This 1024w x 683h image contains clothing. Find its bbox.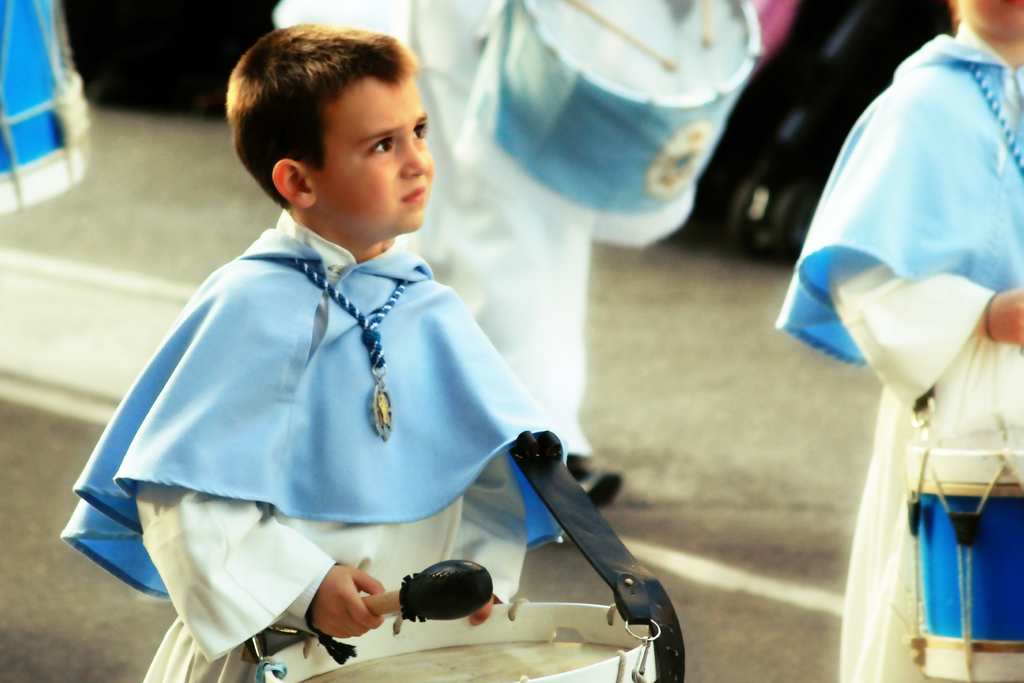
x1=266, y1=0, x2=713, y2=459.
